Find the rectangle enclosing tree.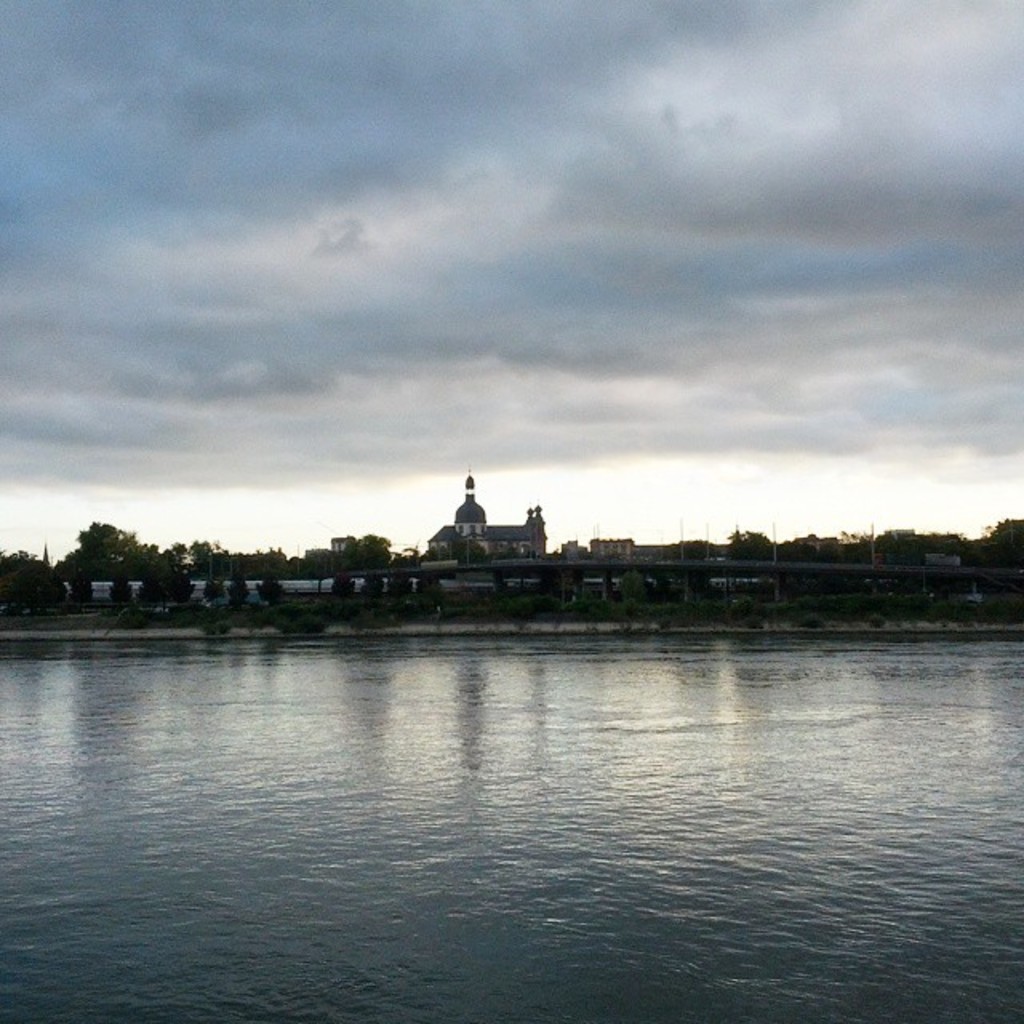
330 578 357 602.
